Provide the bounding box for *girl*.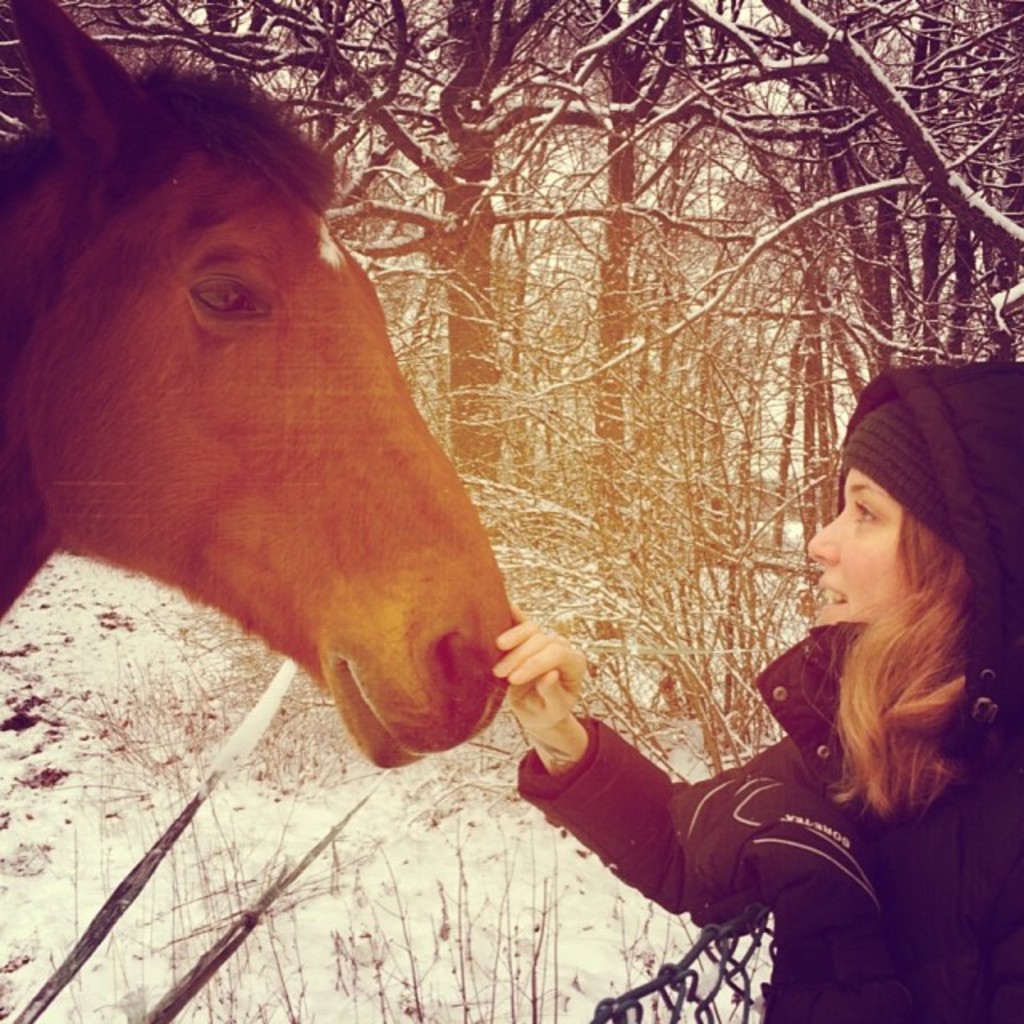
490,371,1022,1022.
